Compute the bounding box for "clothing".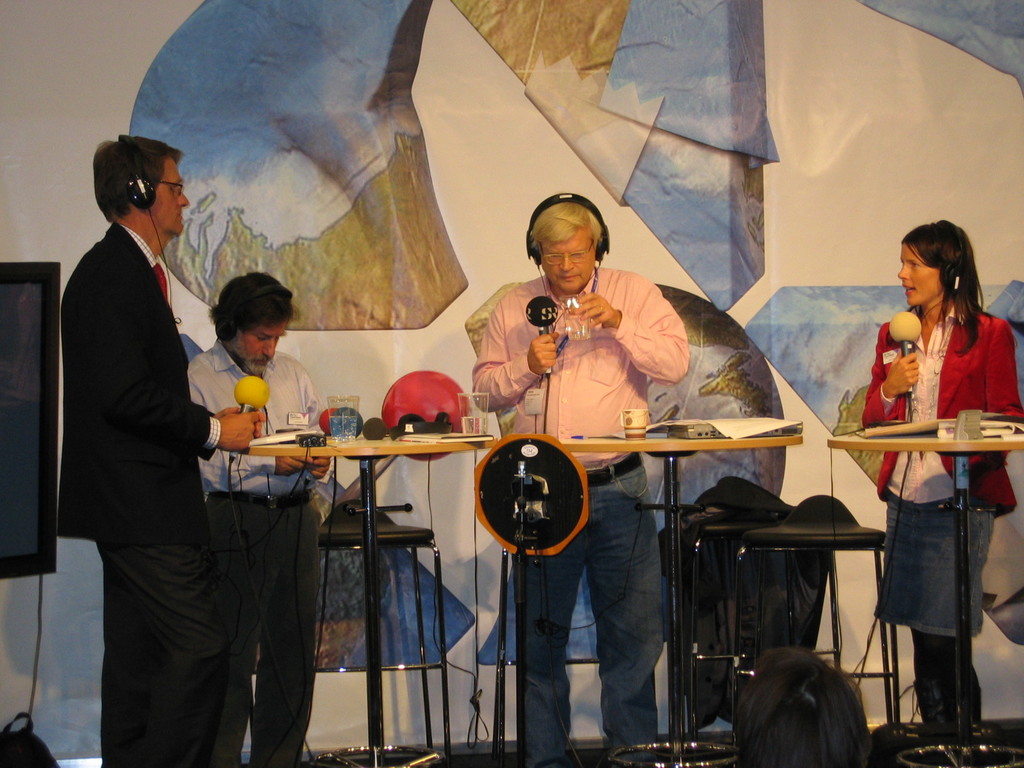
Rect(189, 351, 320, 761).
